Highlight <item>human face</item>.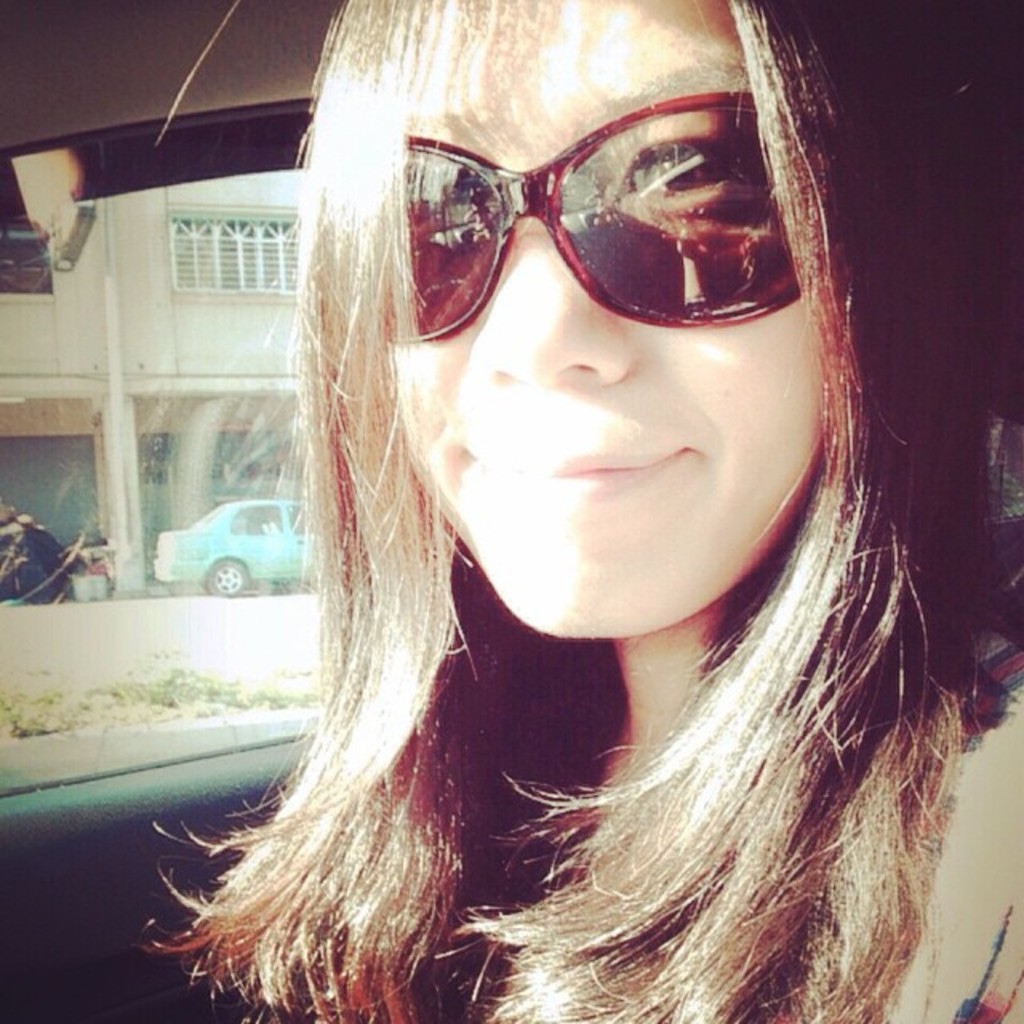
Highlighted region: box(387, 0, 829, 643).
